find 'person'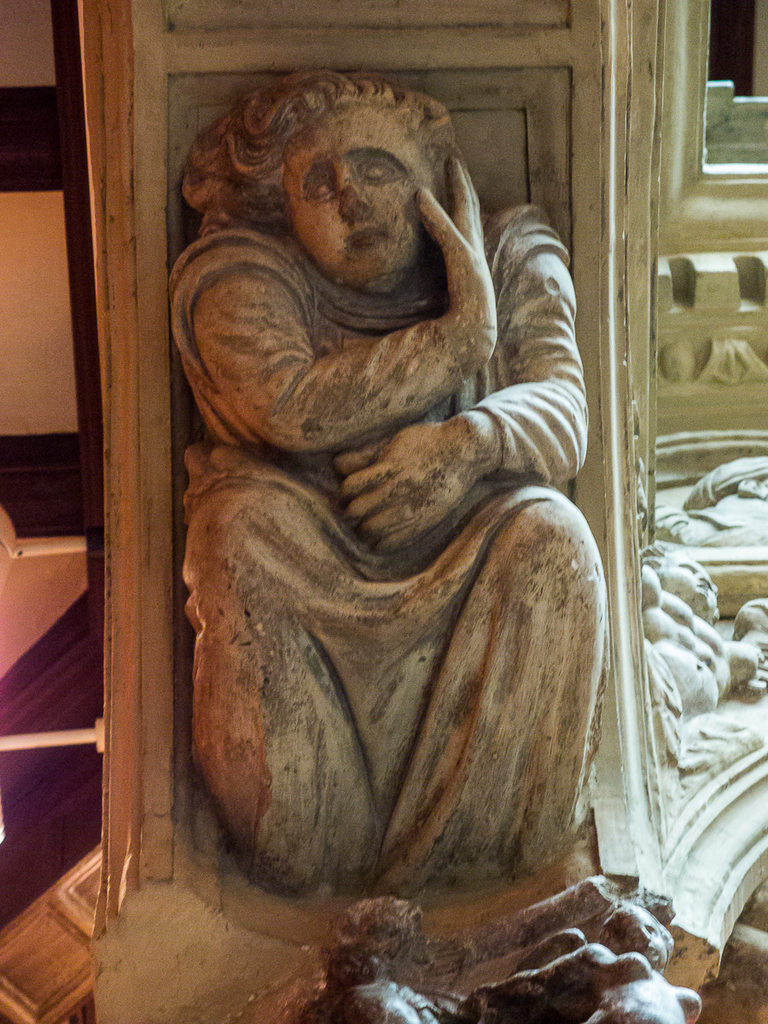
locate(179, 69, 608, 893)
